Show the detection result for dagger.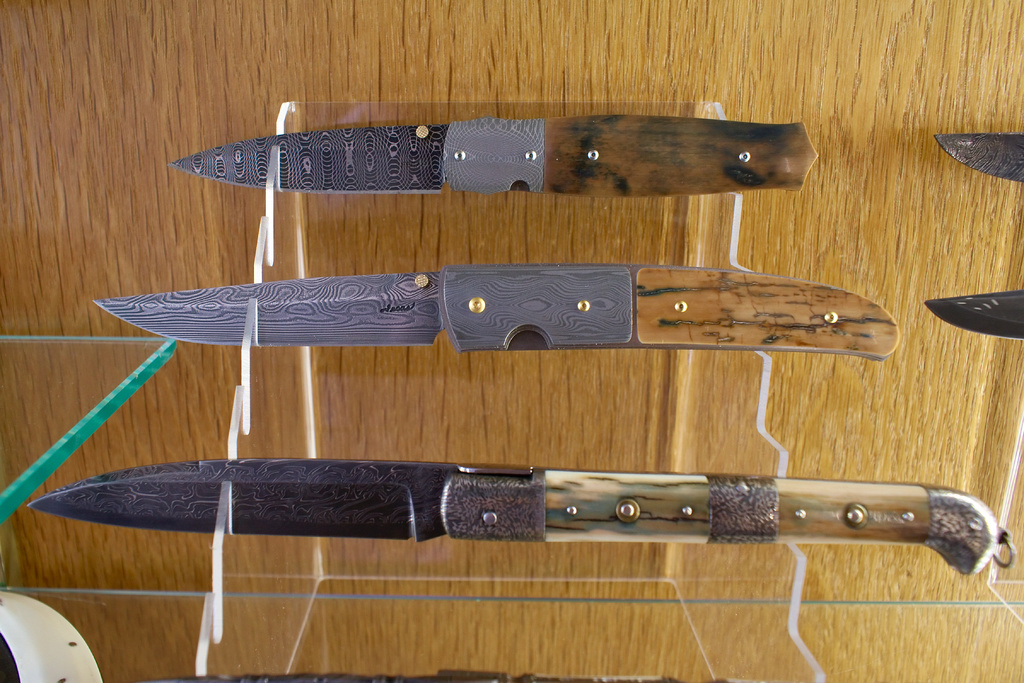
(924,286,1023,339).
